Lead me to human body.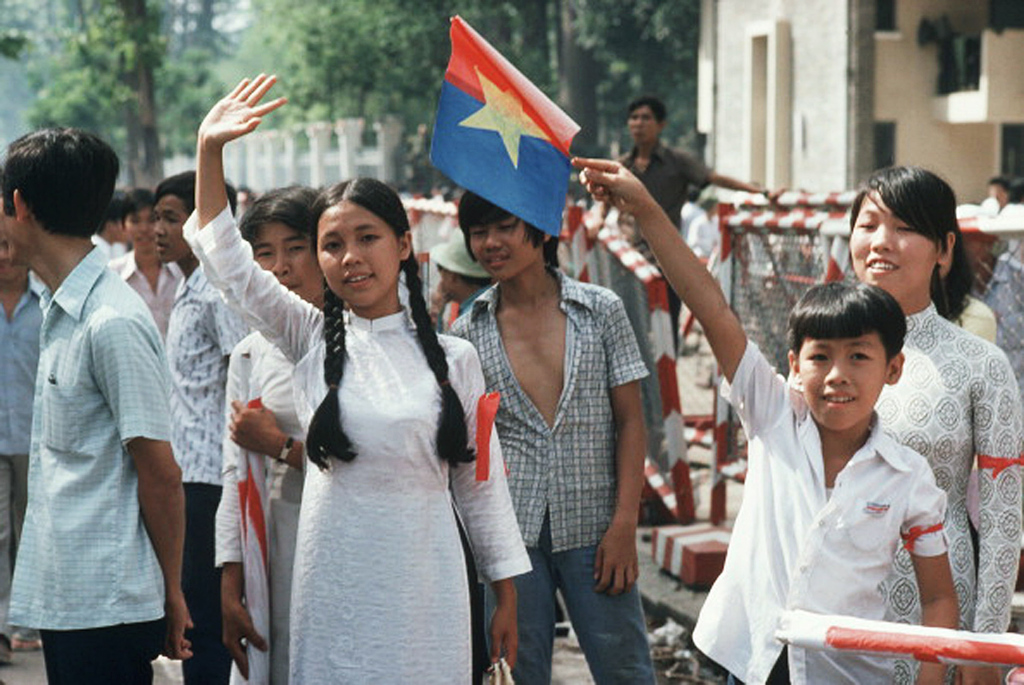
Lead to locate(190, 70, 538, 684).
